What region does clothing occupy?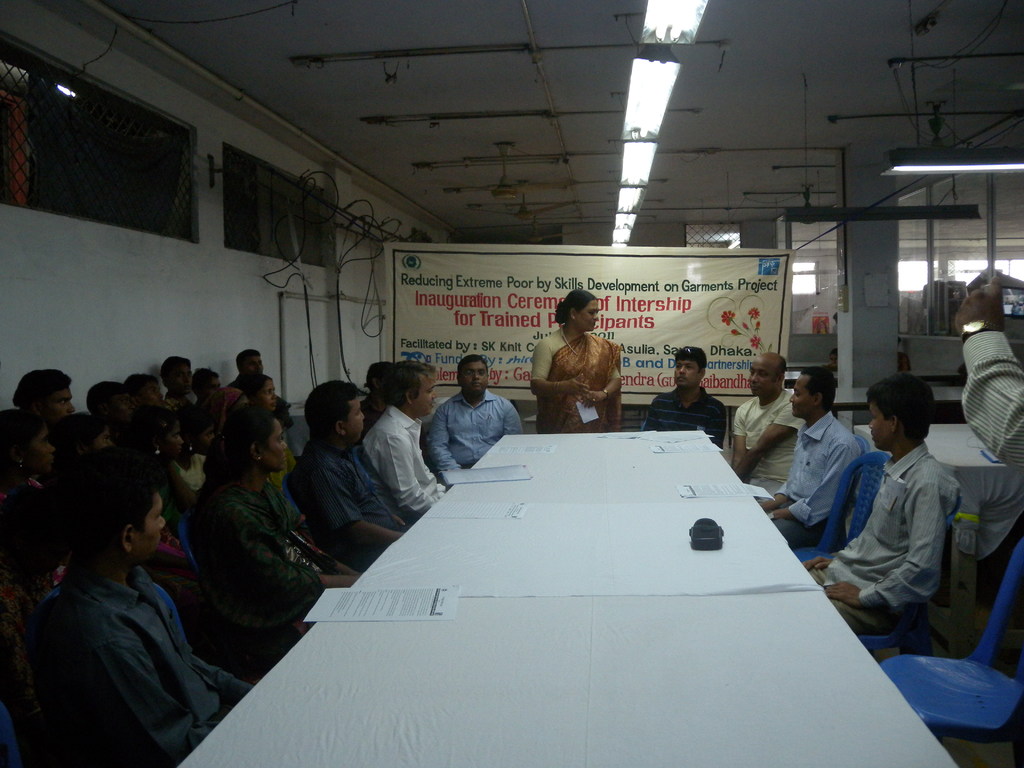
[712,392,810,497].
